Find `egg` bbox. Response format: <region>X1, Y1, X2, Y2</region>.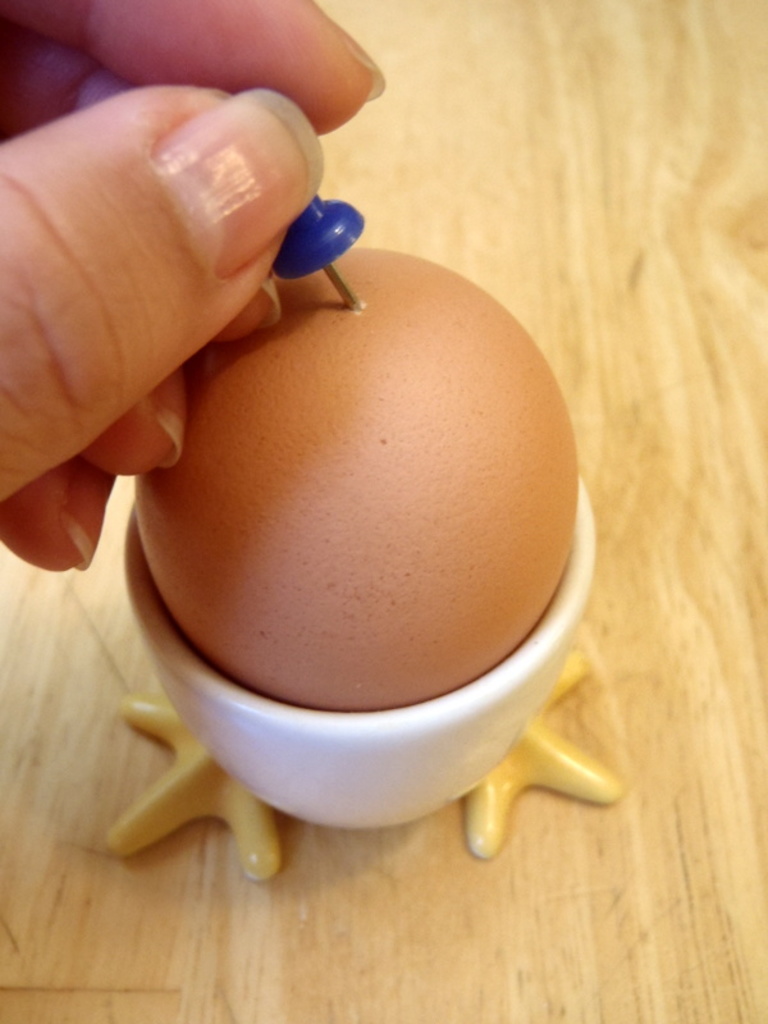
<region>131, 246, 582, 707</region>.
